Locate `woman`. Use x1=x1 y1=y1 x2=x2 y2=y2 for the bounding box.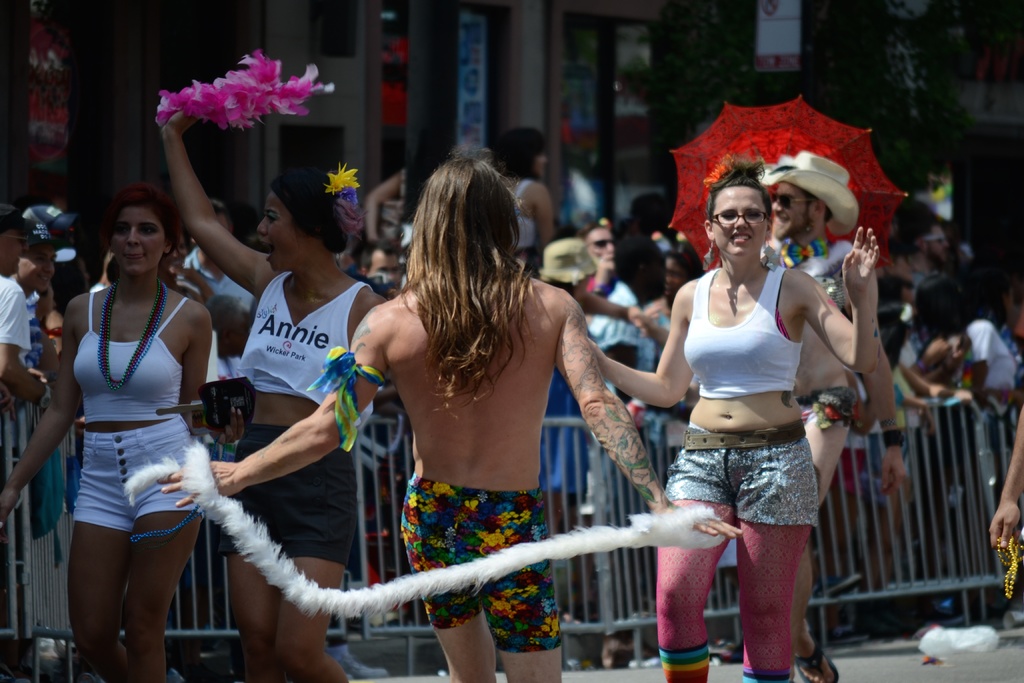
x1=642 y1=251 x2=702 y2=382.
